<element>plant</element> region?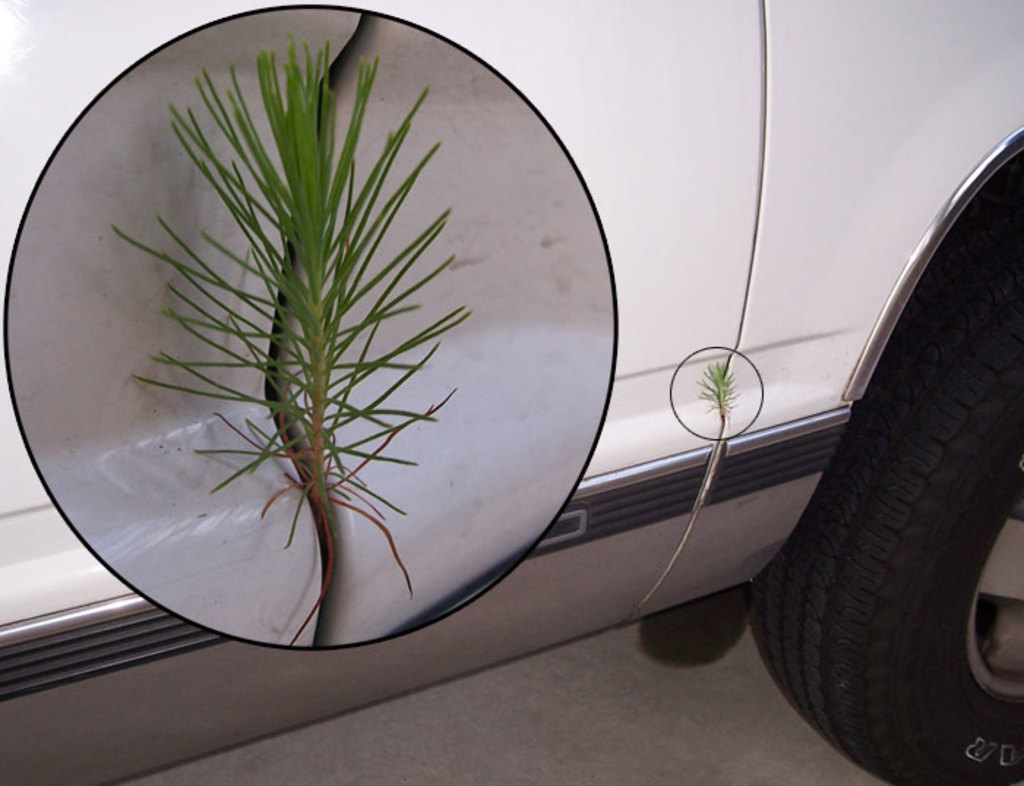
(x1=138, y1=9, x2=483, y2=609)
